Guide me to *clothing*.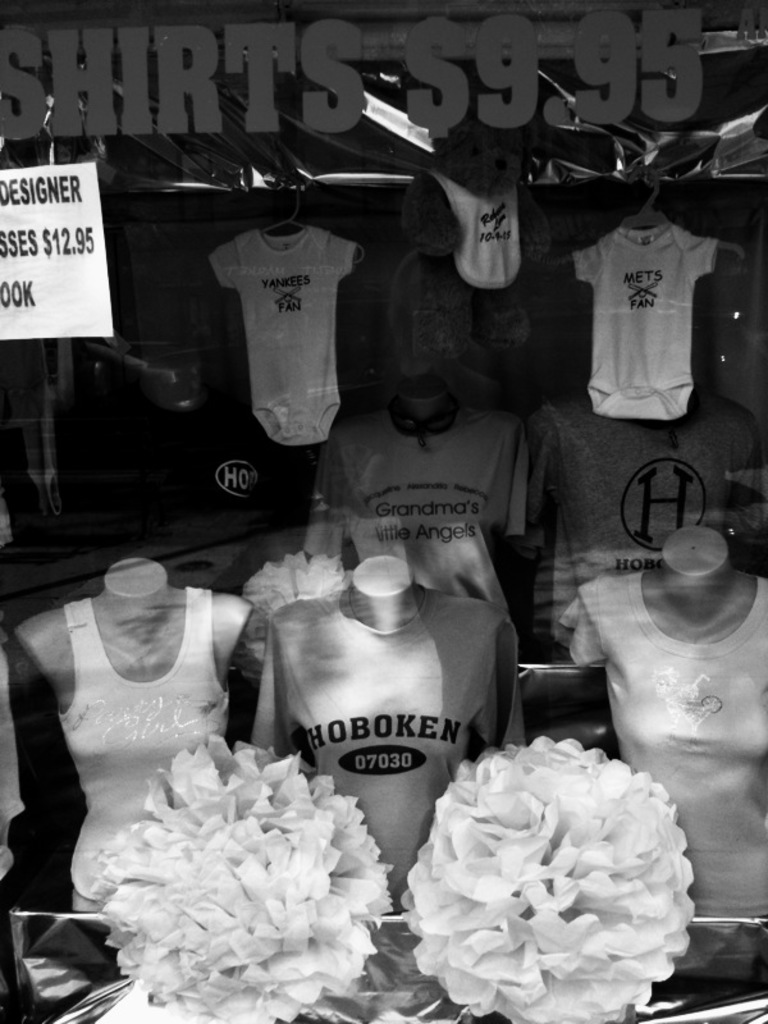
Guidance: x1=428 y1=168 x2=525 y2=294.
